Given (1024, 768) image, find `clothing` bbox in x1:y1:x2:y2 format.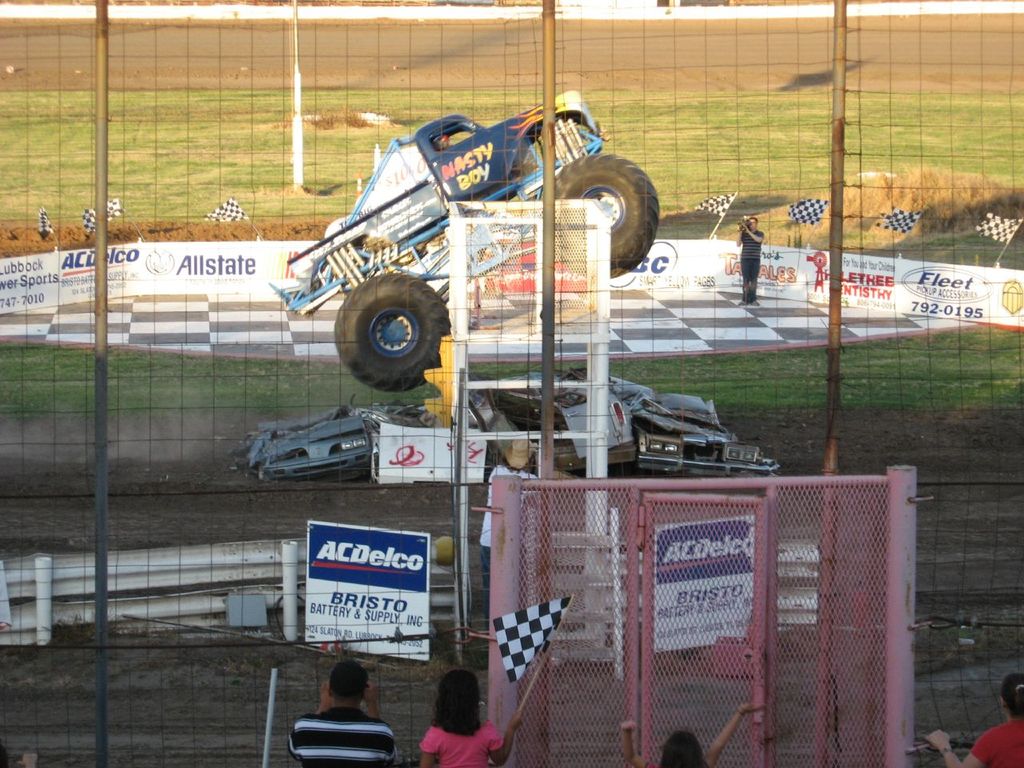
498:594:572:690.
